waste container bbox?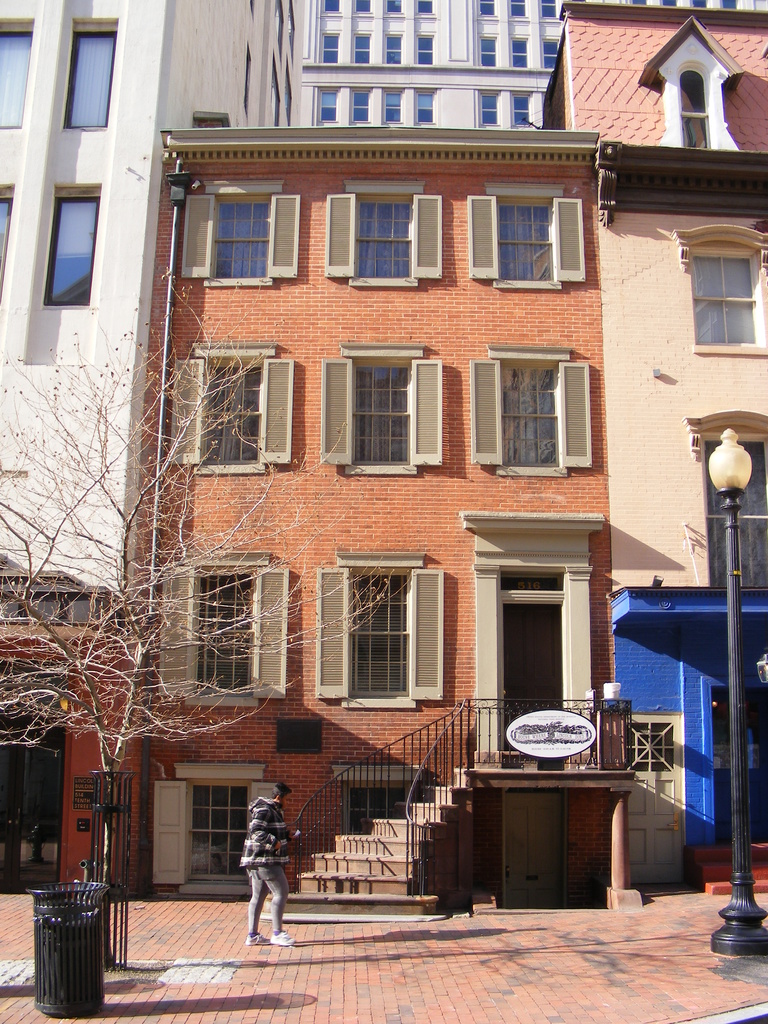
box(18, 884, 106, 1011)
